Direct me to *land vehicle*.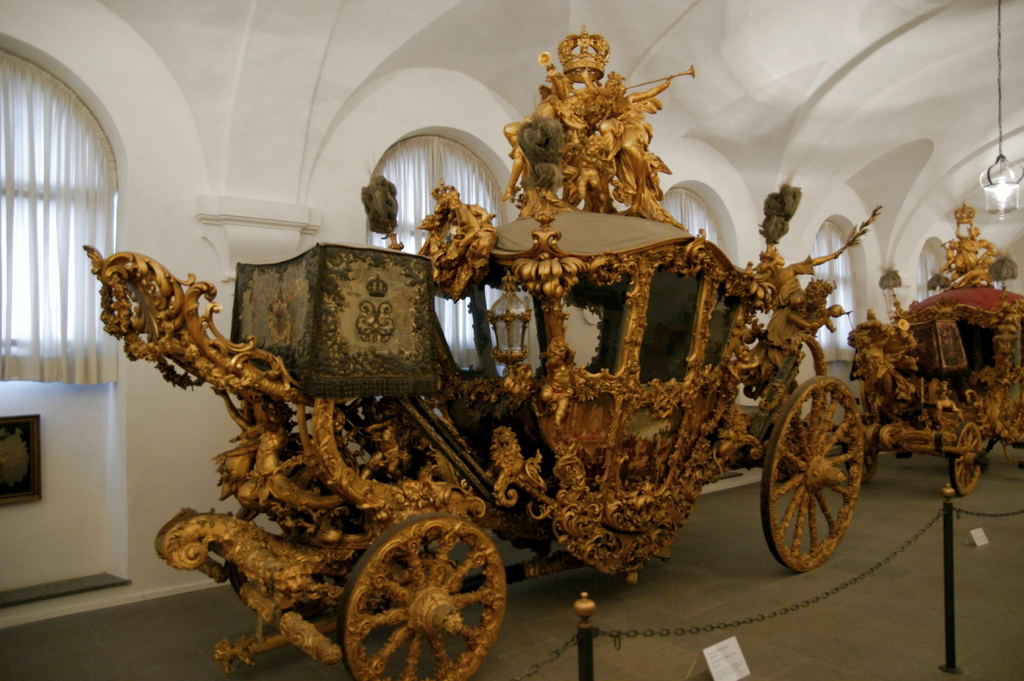
Direction: x1=77, y1=45, x2=943, y2=651.
